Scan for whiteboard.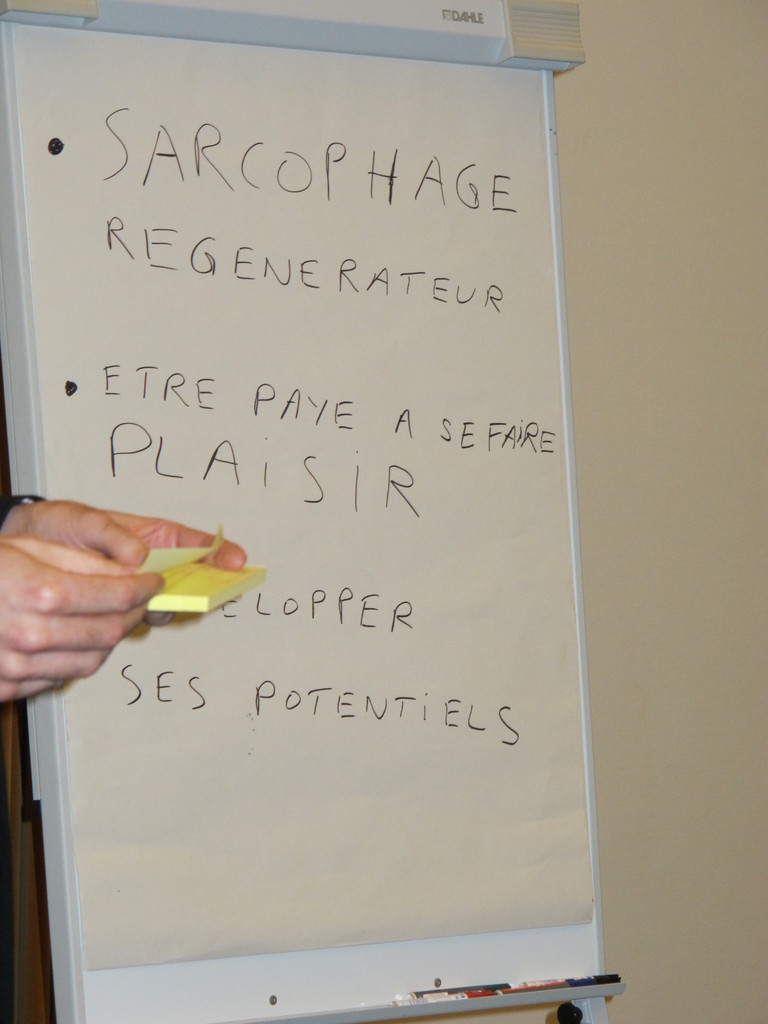
Scan result: 0/0/625/1023.
